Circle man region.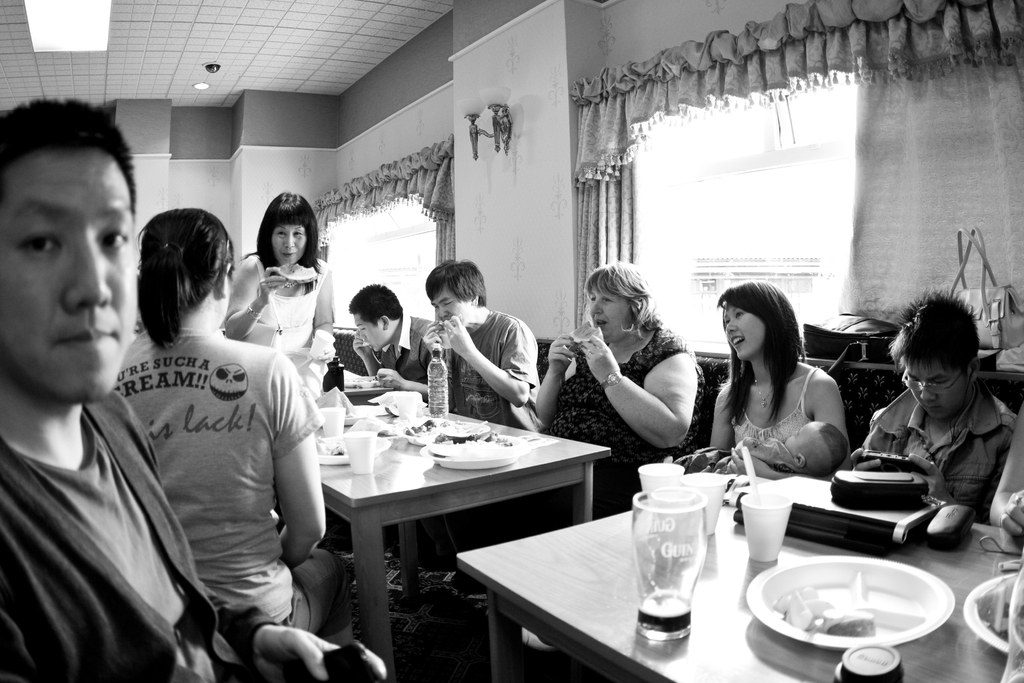
Region: (346,279,433,398).
